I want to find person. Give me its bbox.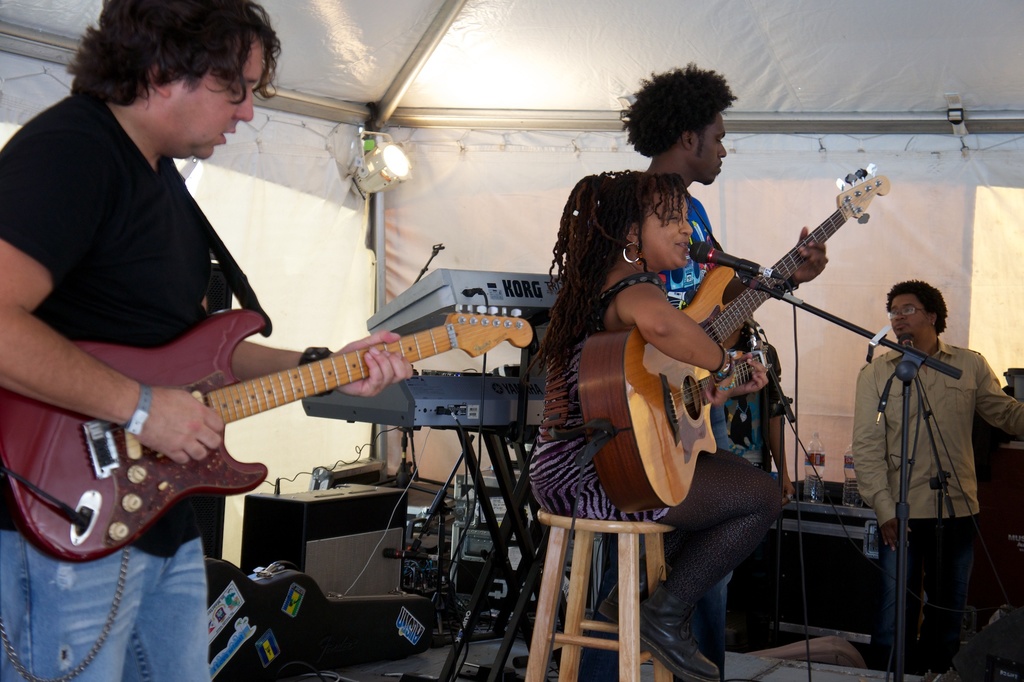
Rect(851, 278, 1023, 673).
